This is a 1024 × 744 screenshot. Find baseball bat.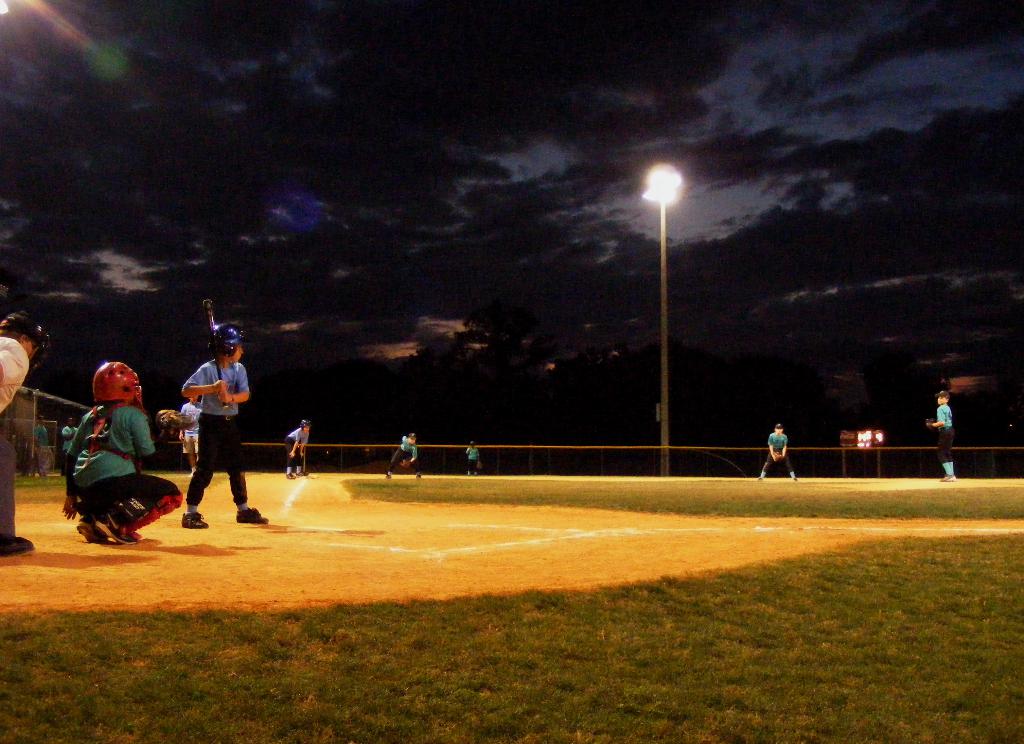
Bounding box: (201, 300, 228, 414).
